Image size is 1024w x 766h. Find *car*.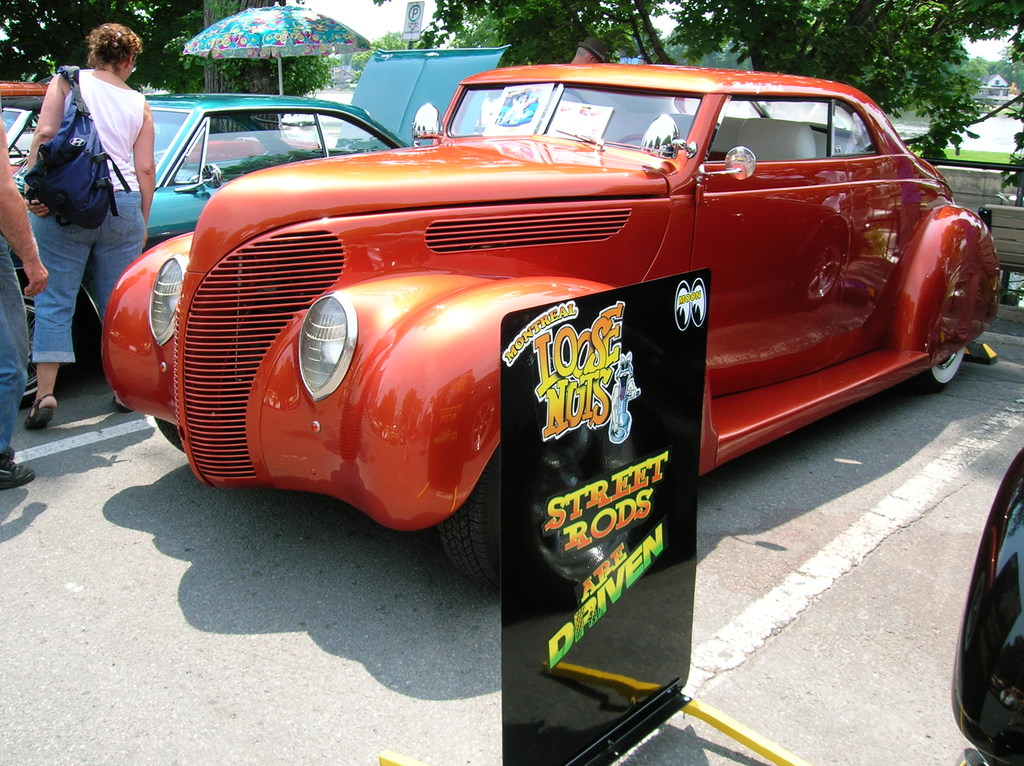
{"x1": 100, "y1": 58, "x2": 995, "y2": 600}.
